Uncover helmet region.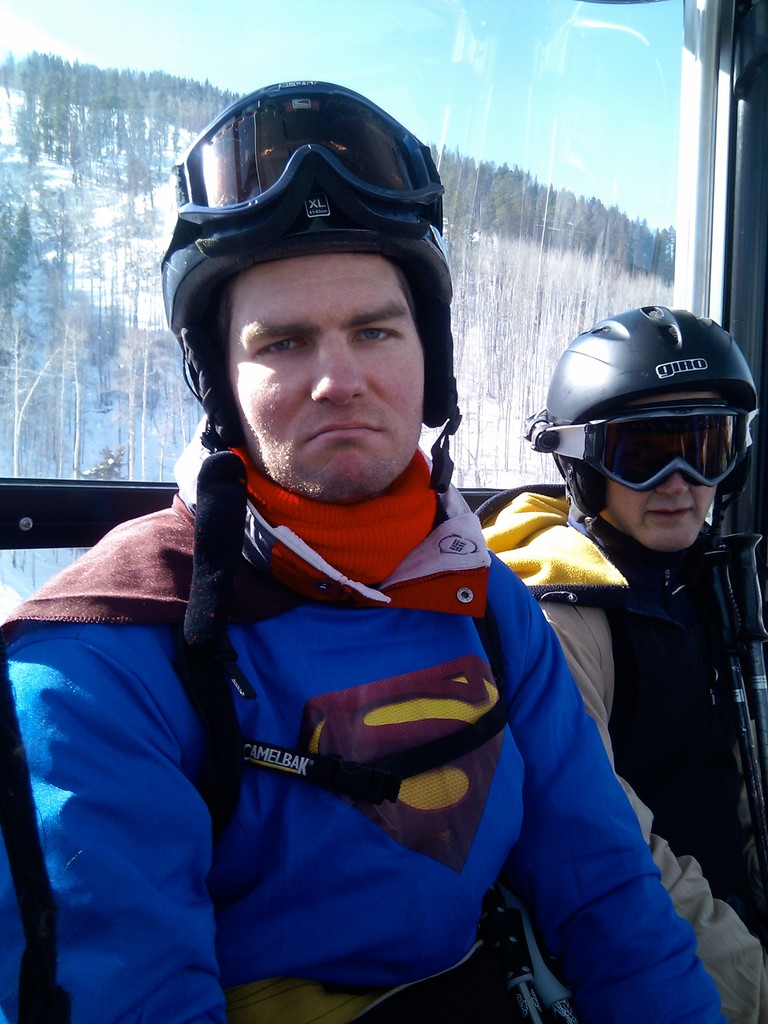
Uncovered: Rect(532, 301, 758, 541).
